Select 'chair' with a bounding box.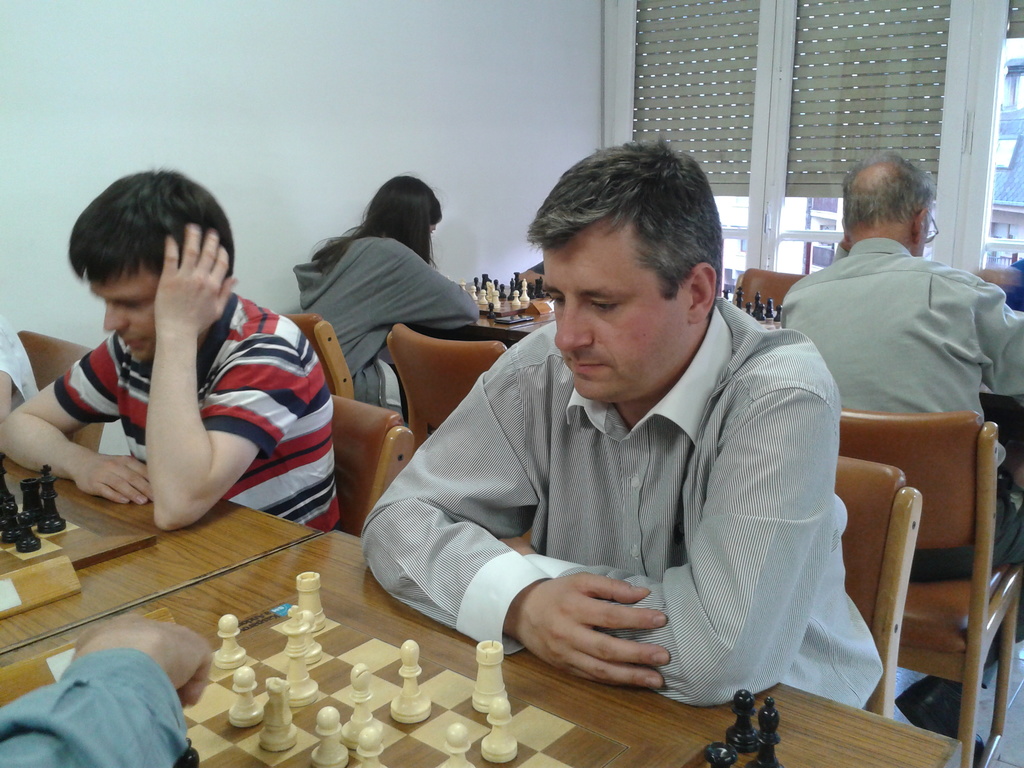
x1=837 y1=456 x2=927 y2=720.
